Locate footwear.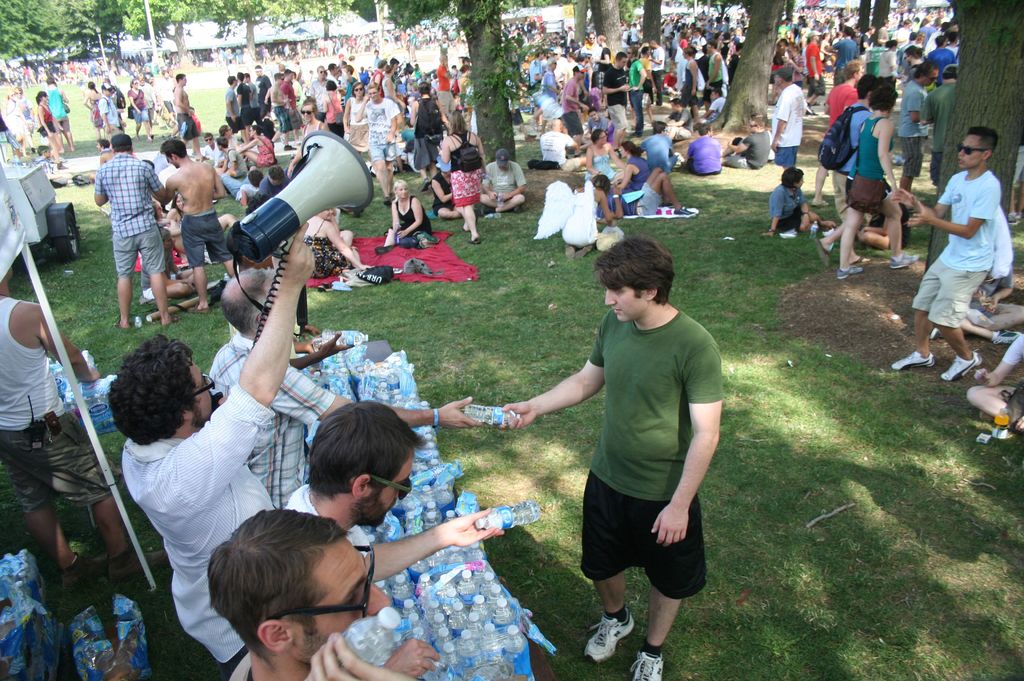
Bounding box: 62:554:111:591.
